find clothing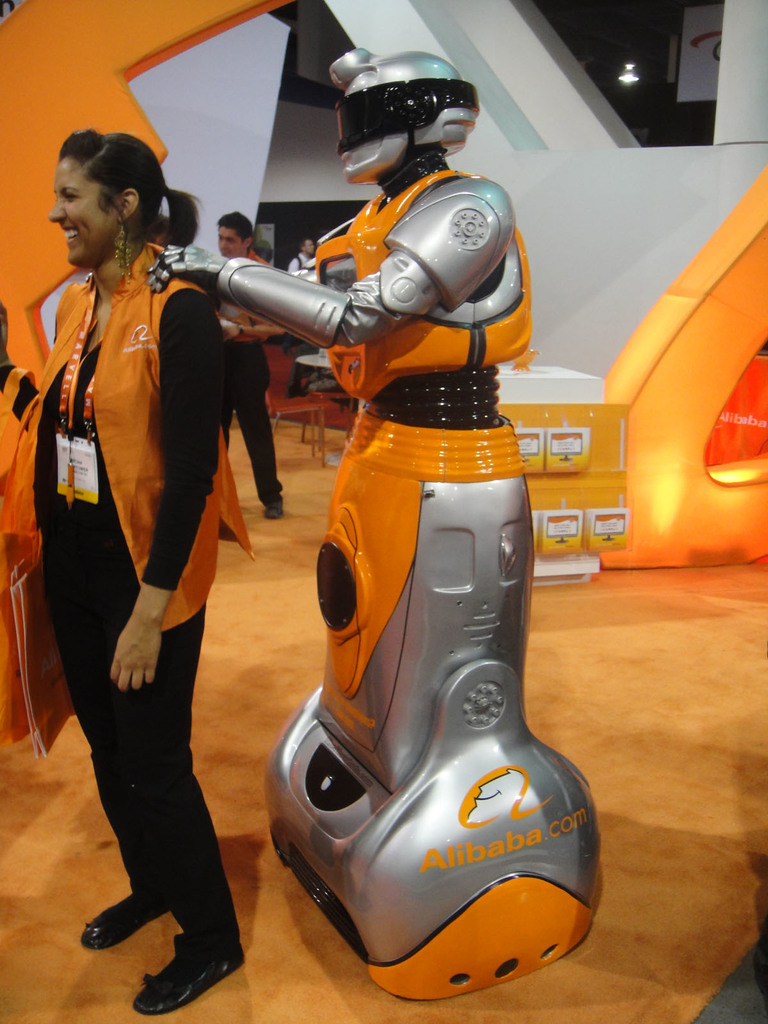
x1=284 y1=255 x2=322 y2=377
